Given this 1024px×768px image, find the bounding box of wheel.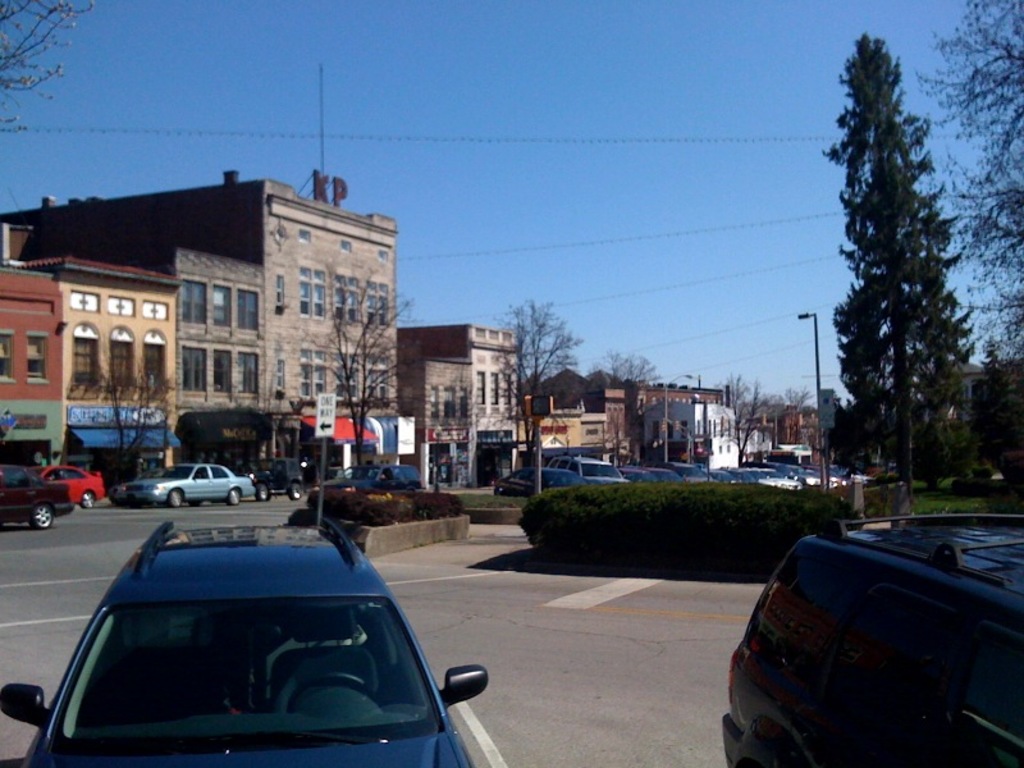
region(229, 481, 242, 507).
